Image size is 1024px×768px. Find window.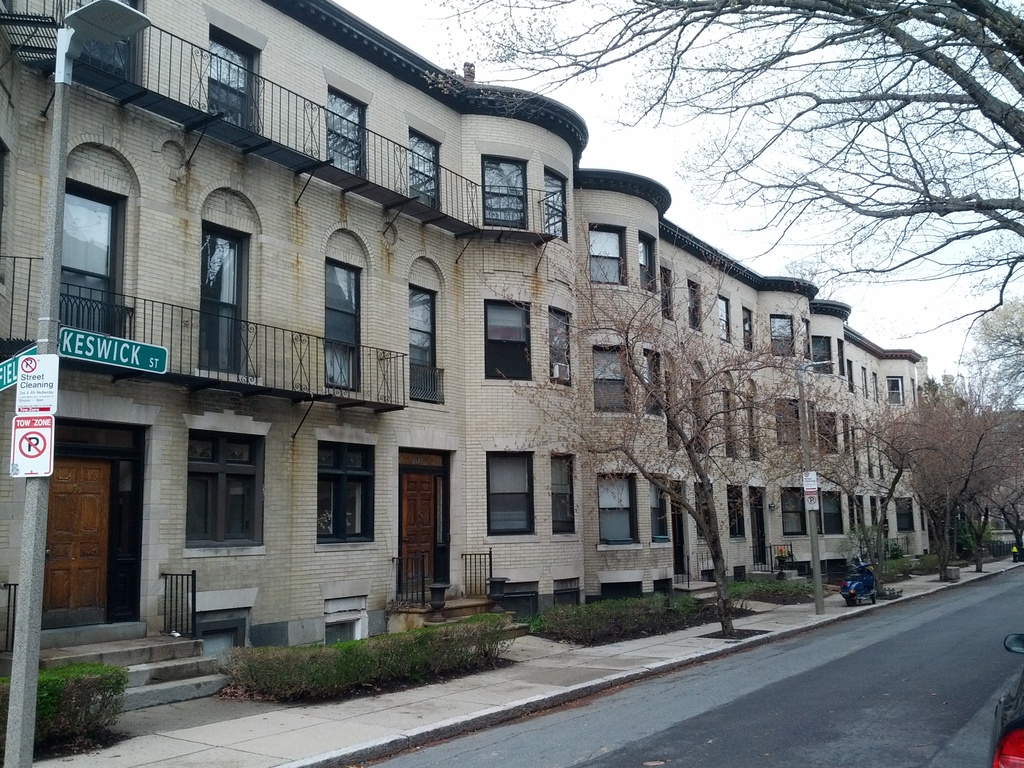
(689,269,706,342).
